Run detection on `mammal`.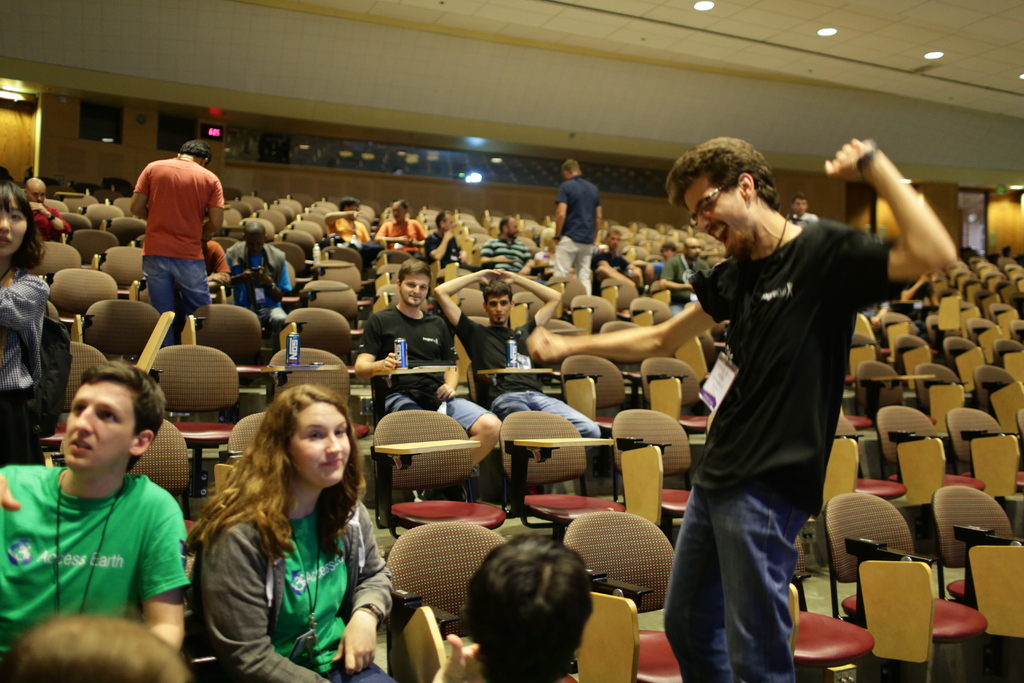
Result: BBox(132, 138, 231, 343).
